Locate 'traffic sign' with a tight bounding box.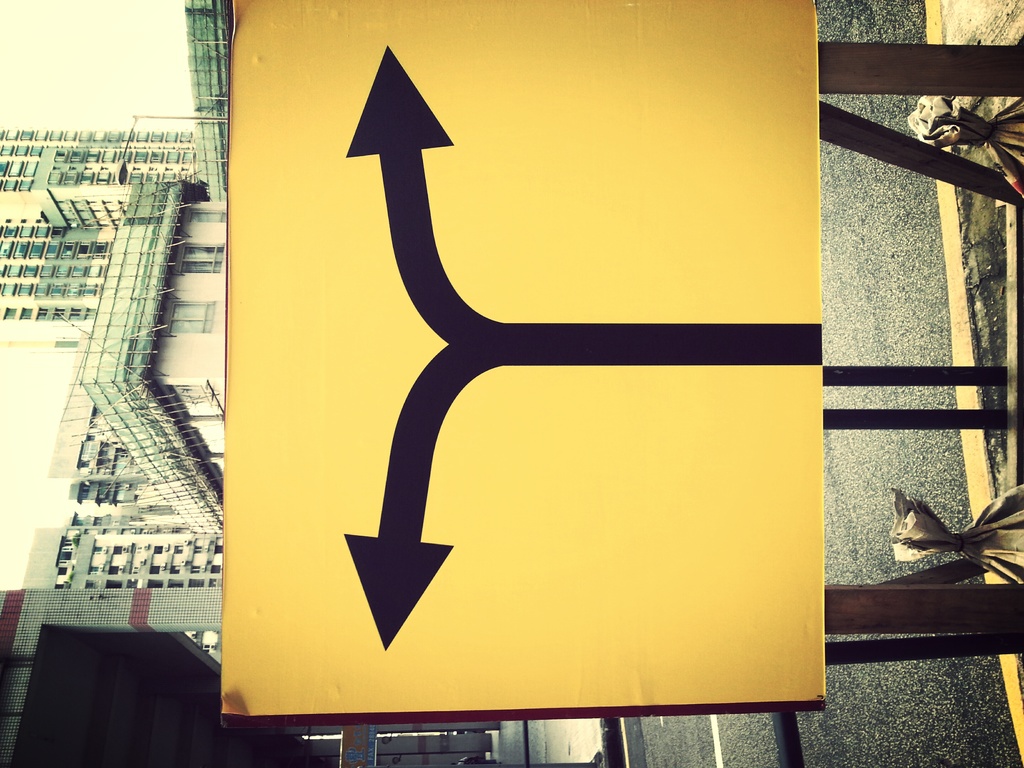
221 0 822 729.
